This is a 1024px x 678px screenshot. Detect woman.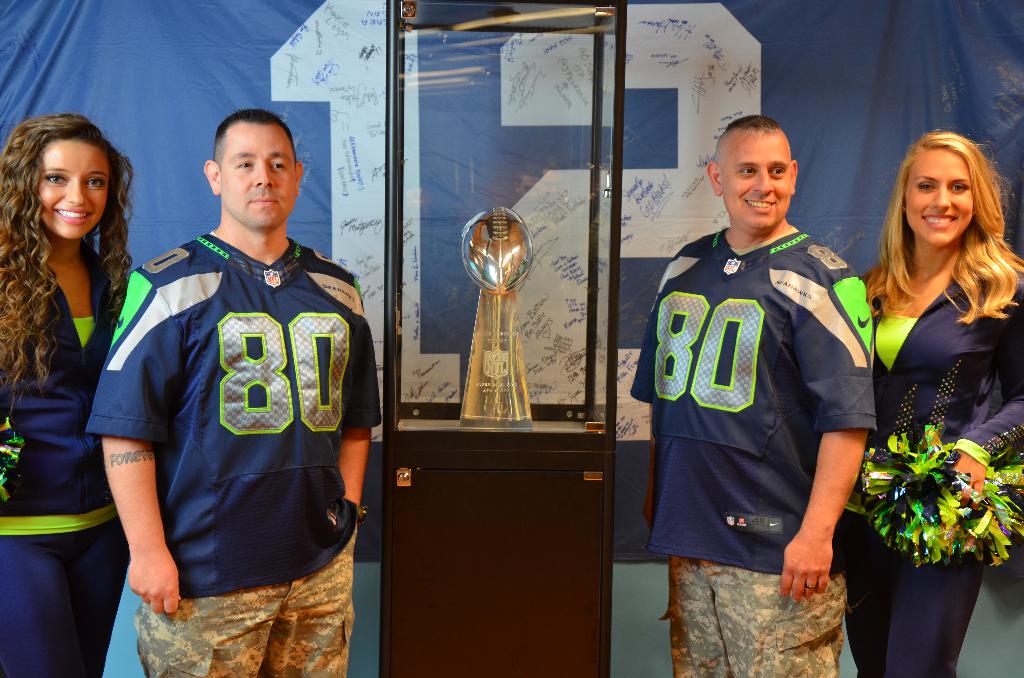
(0,115,136,677).
